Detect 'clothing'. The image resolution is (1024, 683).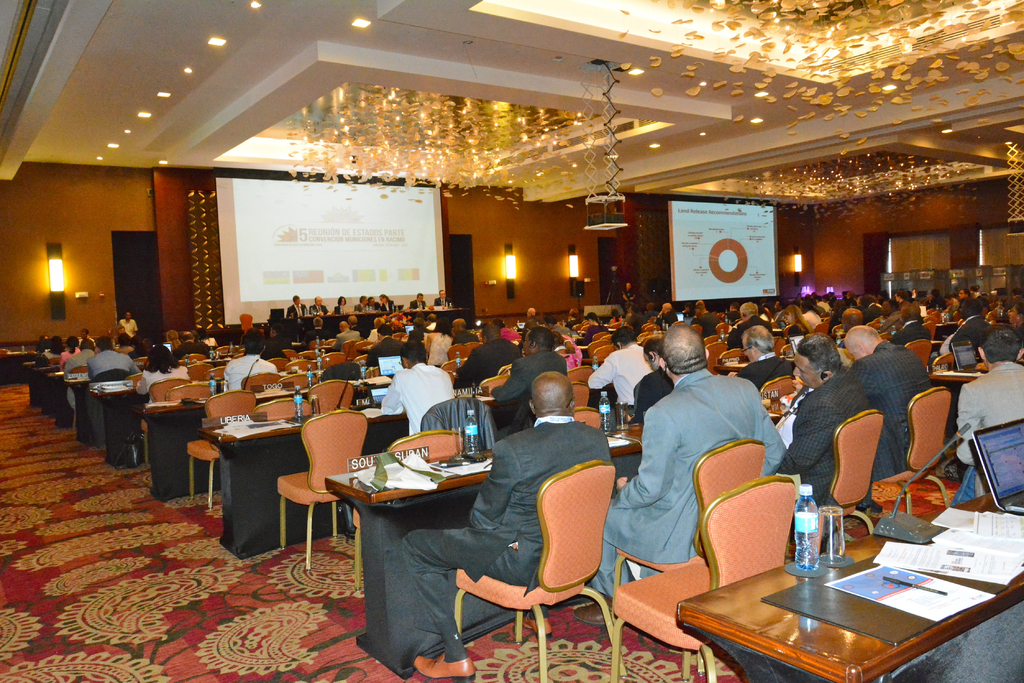
locate(350, 323, 367, 333).
